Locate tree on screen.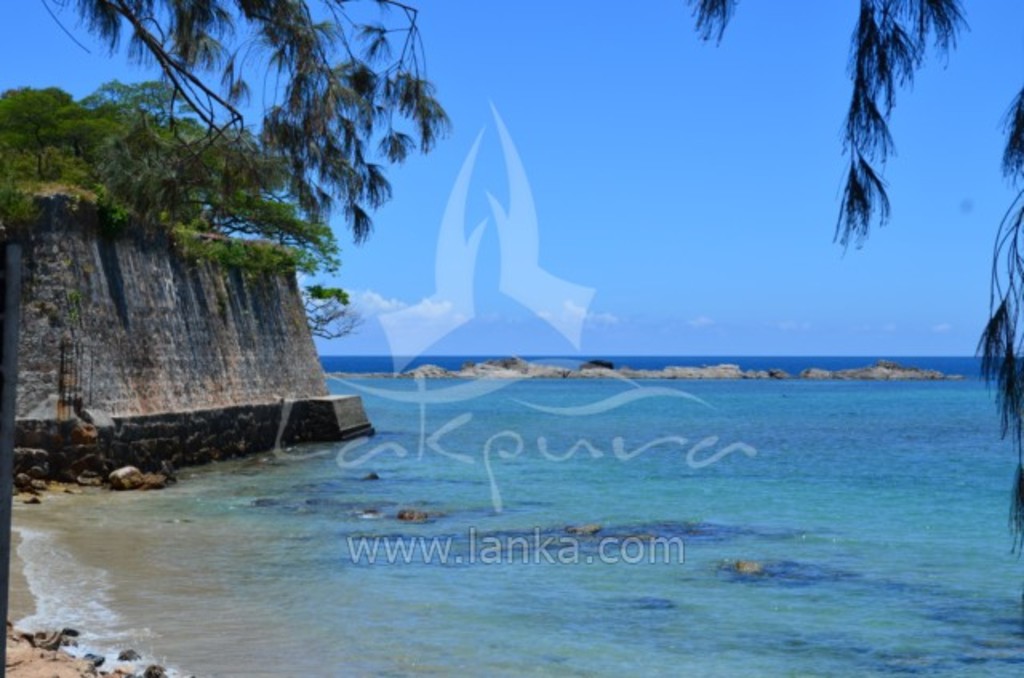
On screen at box=[666, 0, 1022, 566].
